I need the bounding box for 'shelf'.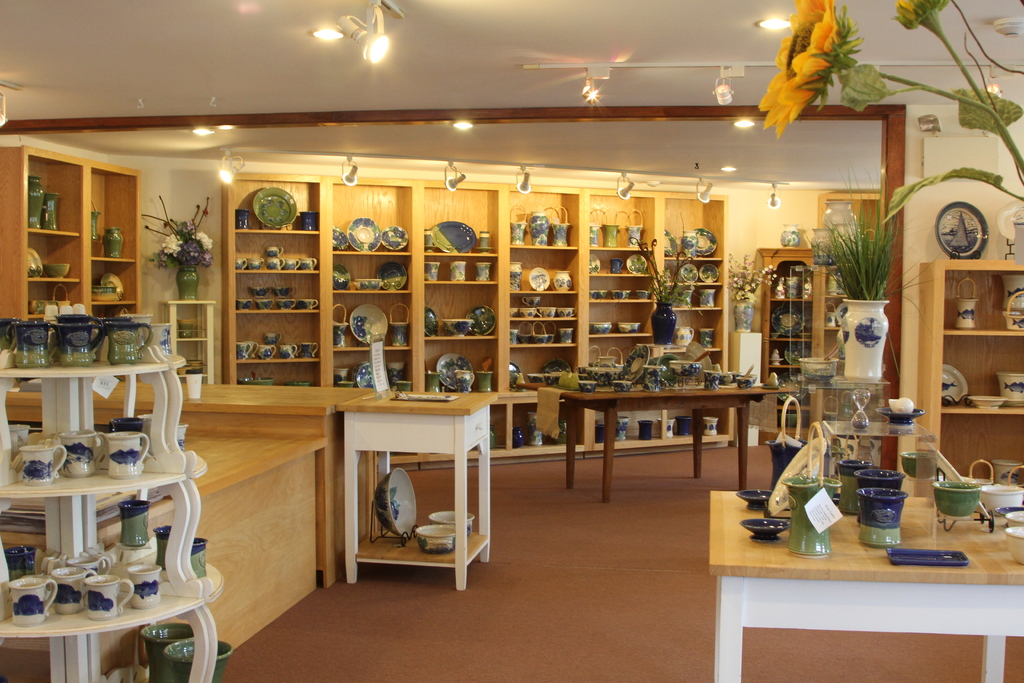
Here it is: bbox=[588, 274, 659, 305].
